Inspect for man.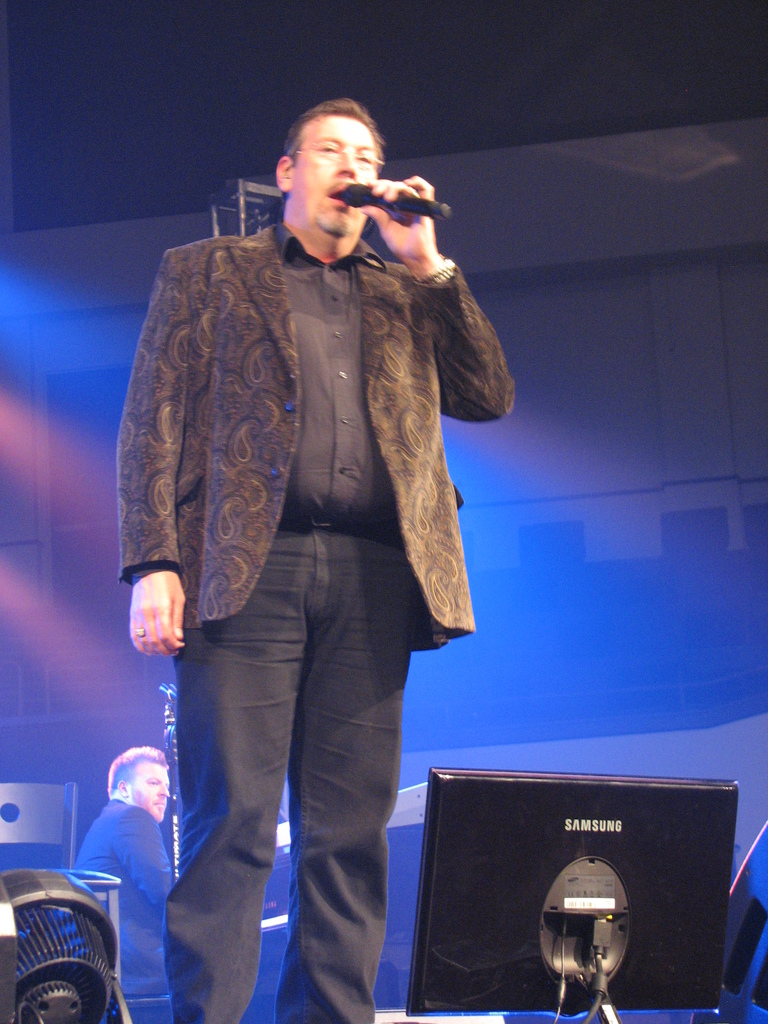
Inspection: box(115, 91, 507, 1023).
